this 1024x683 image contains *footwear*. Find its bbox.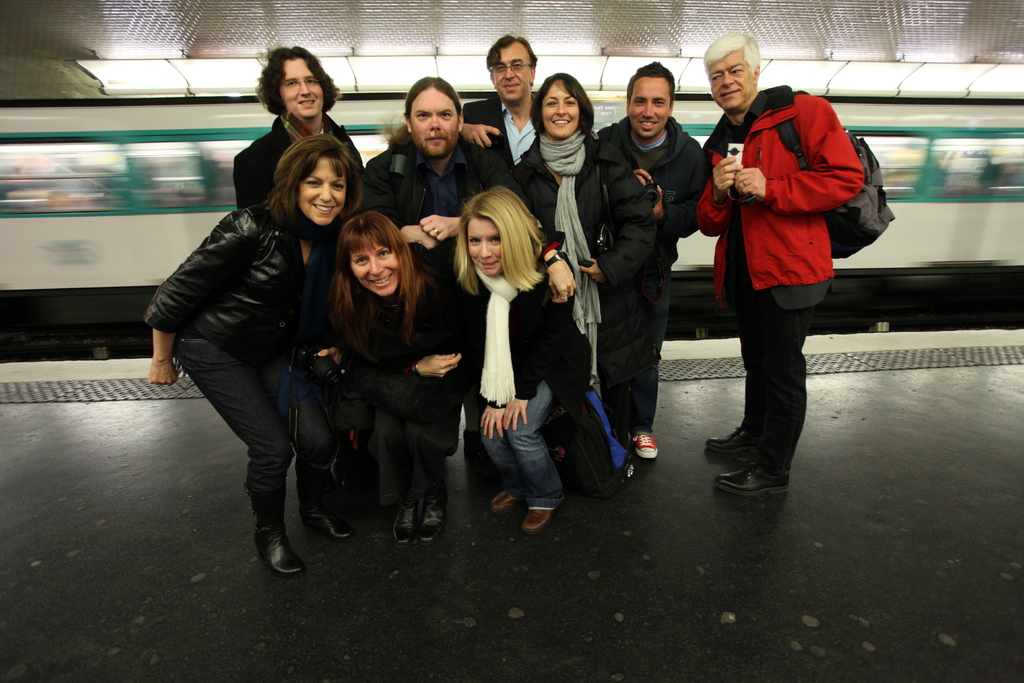
303/506/345/535.
